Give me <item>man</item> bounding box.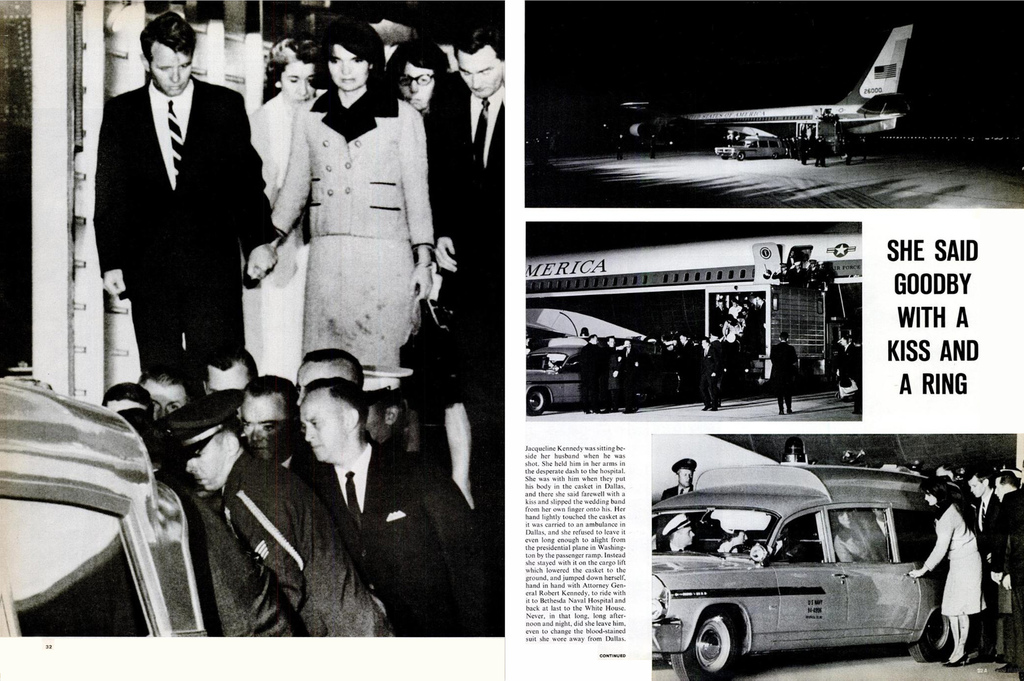
locate(92, 8, 284, 378).
